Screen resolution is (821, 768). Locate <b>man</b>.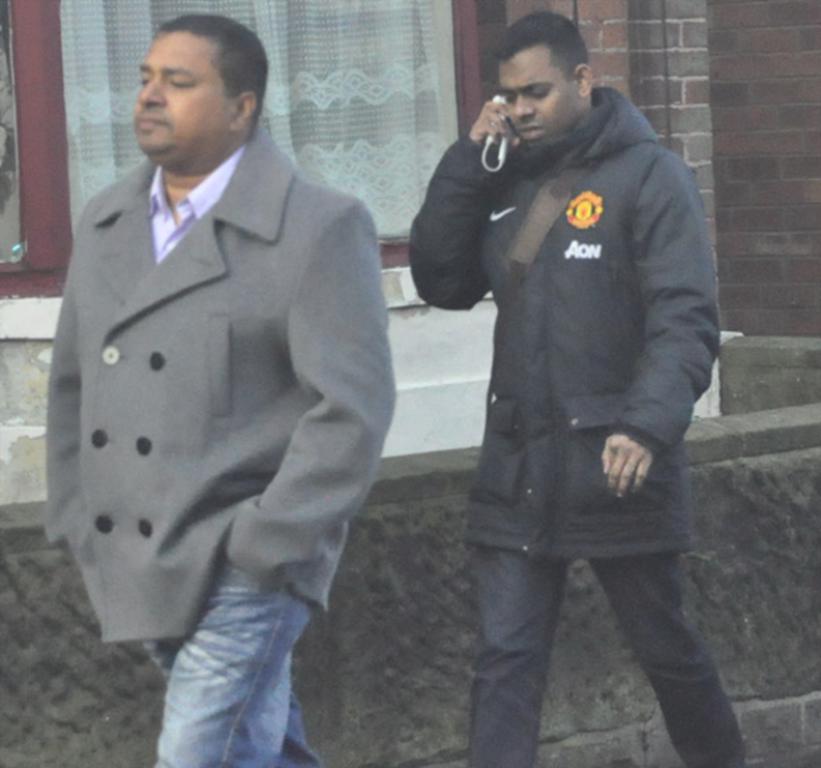
397:0:746:751.
